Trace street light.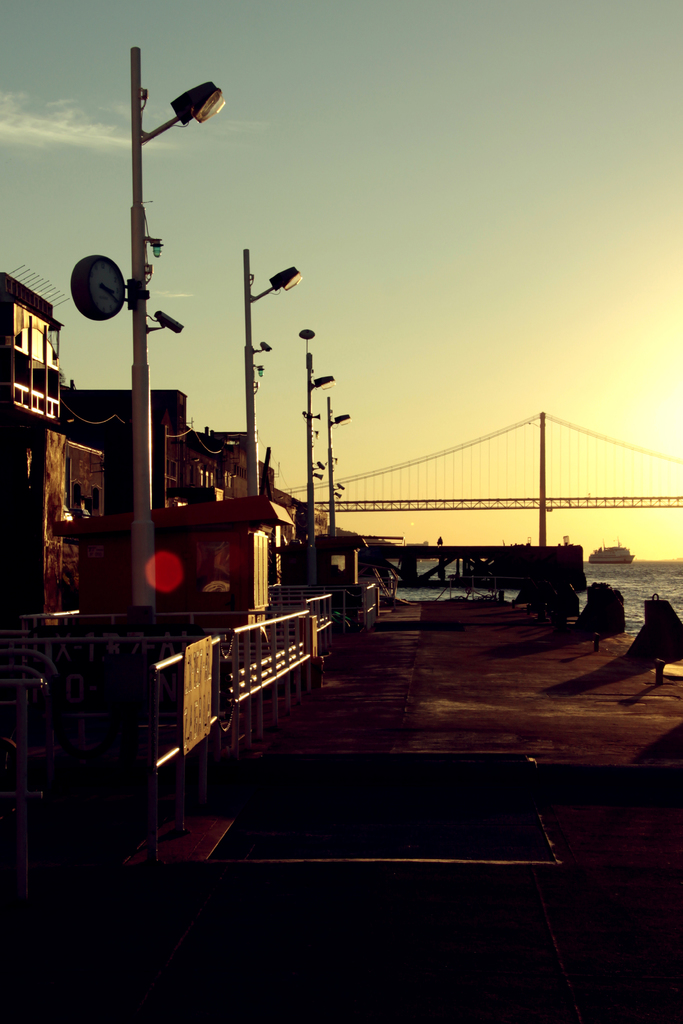
Traced to region(318, 394, 352, 536).
